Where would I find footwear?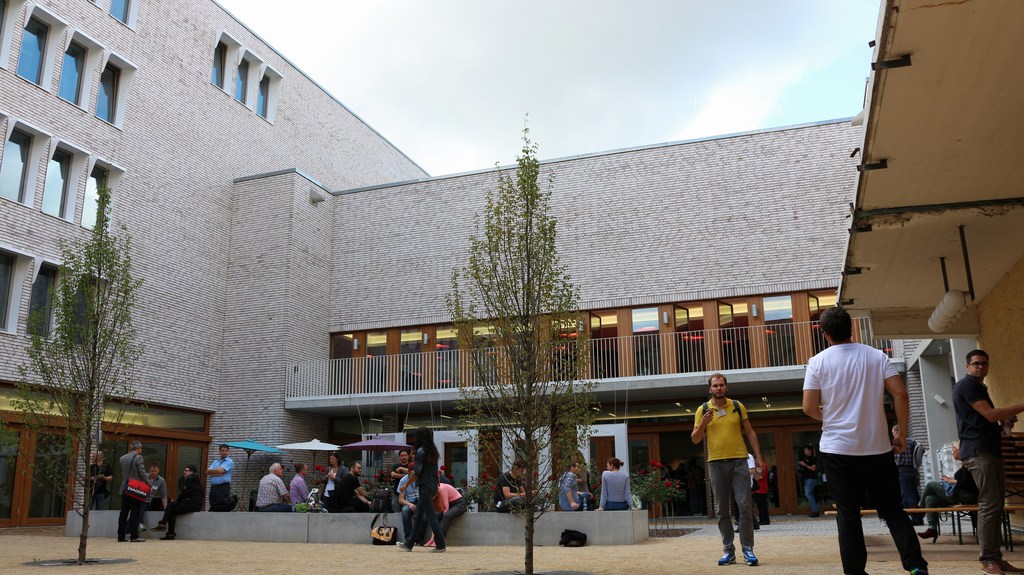
At <region>118, 539, 124, 543</region>.
